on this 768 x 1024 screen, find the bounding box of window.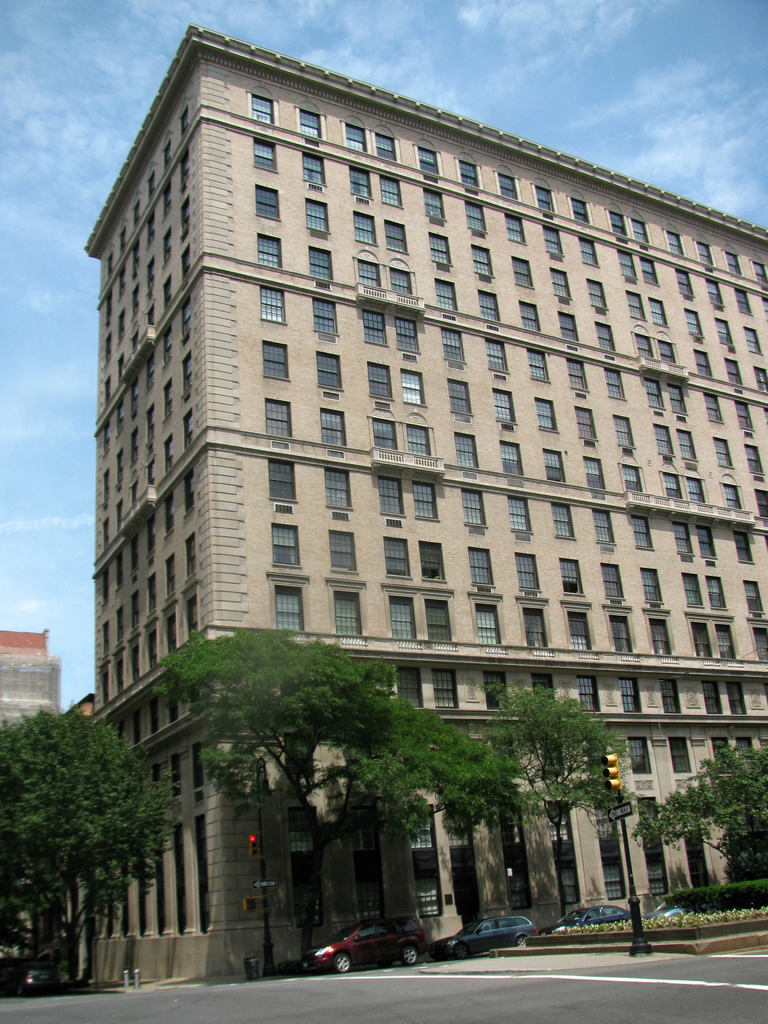
Bounding box: bbox=[544, 227, 563, 255].
